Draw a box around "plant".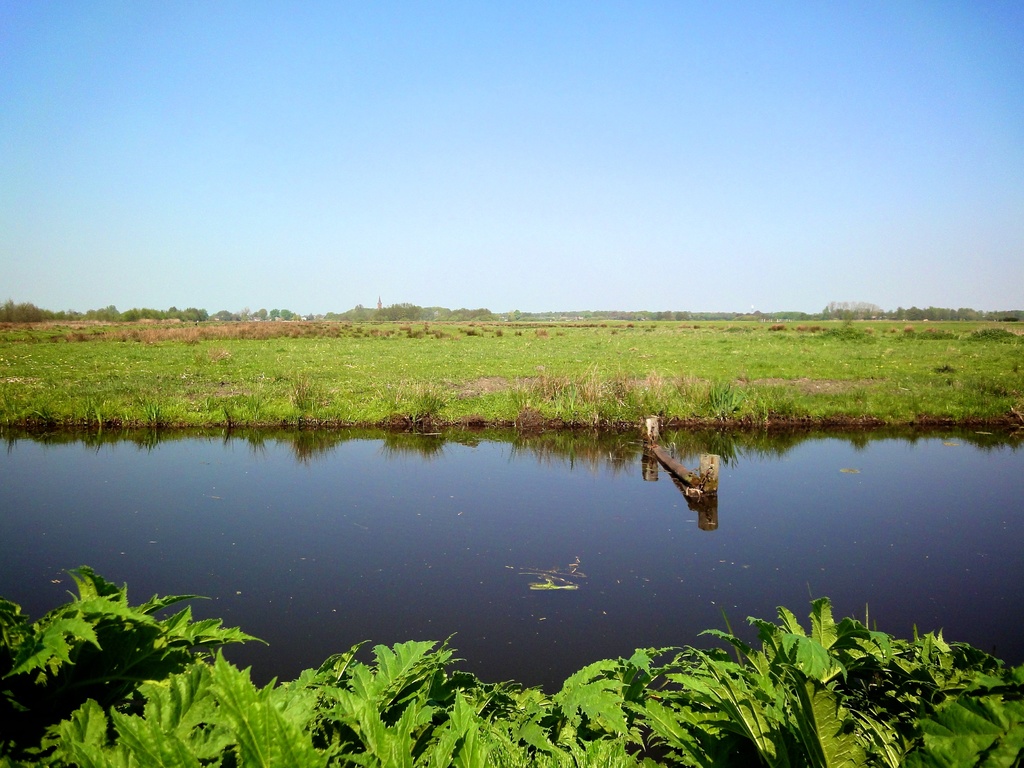
rect(800, 299, 882, 317).
